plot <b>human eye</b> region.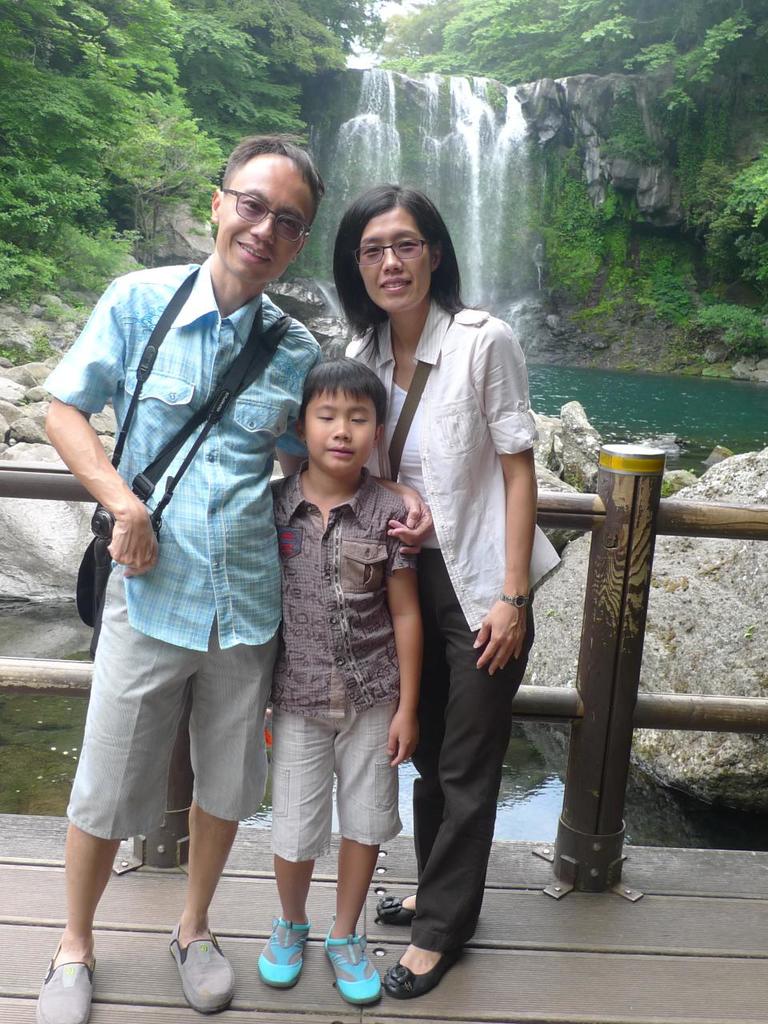
Plotted at detection(345, 414, 373, 427).
